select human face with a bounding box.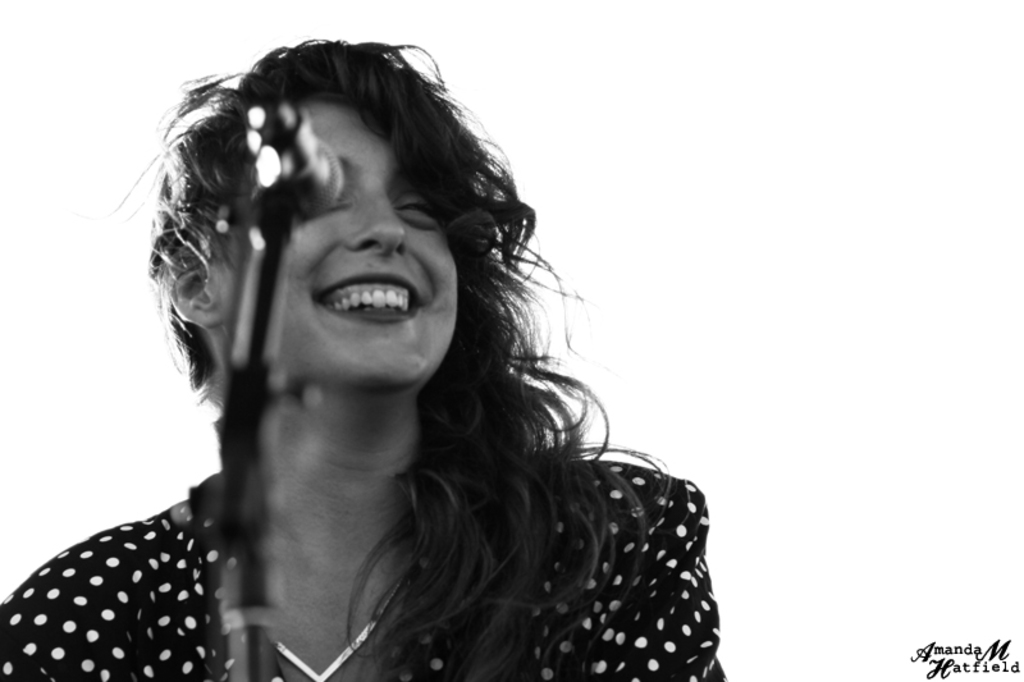
box(224, 105, 454, 384).
